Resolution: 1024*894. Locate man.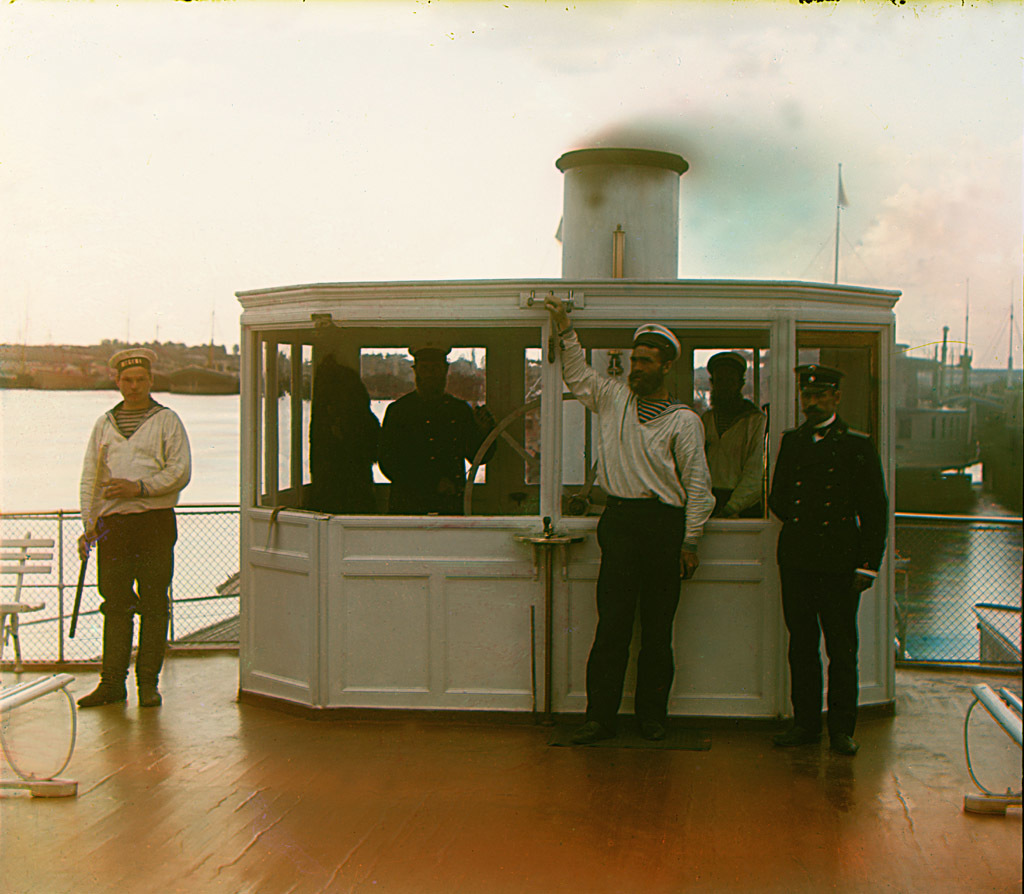
700,355,777,519.
